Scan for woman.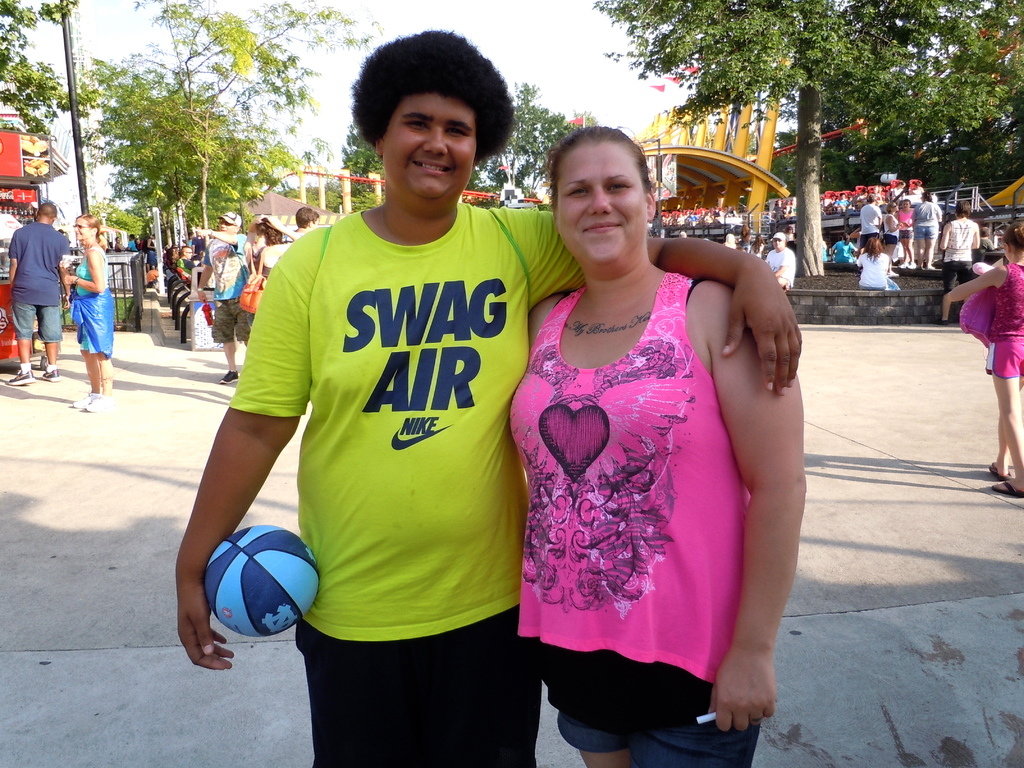
Scan result: (x1=940, y1=201, x2=977, y2=324).
